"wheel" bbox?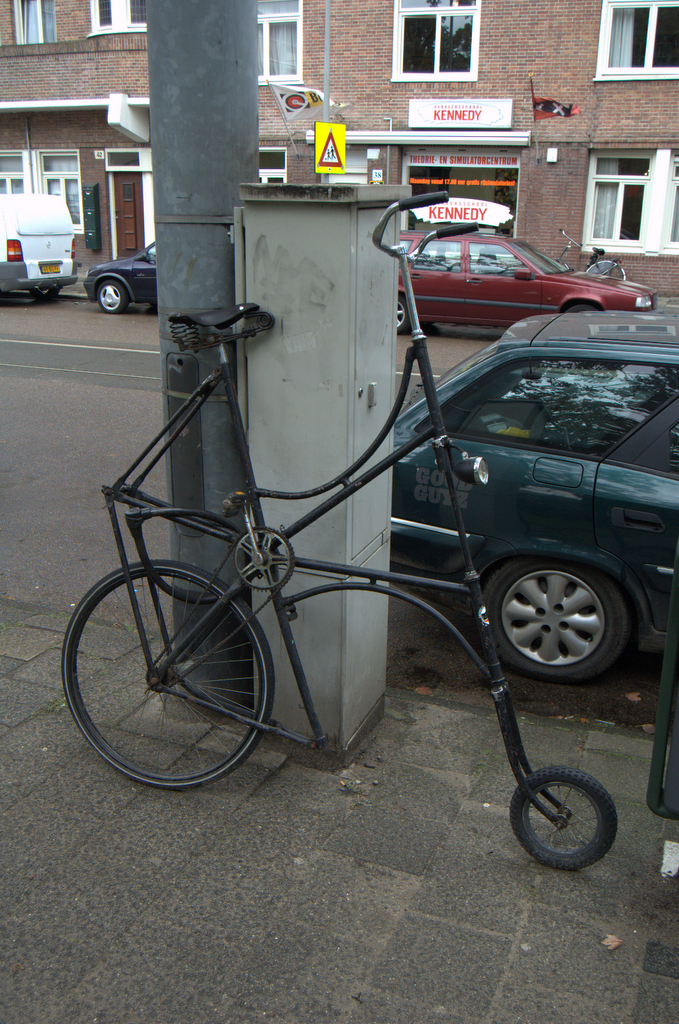
59,562,274,790
